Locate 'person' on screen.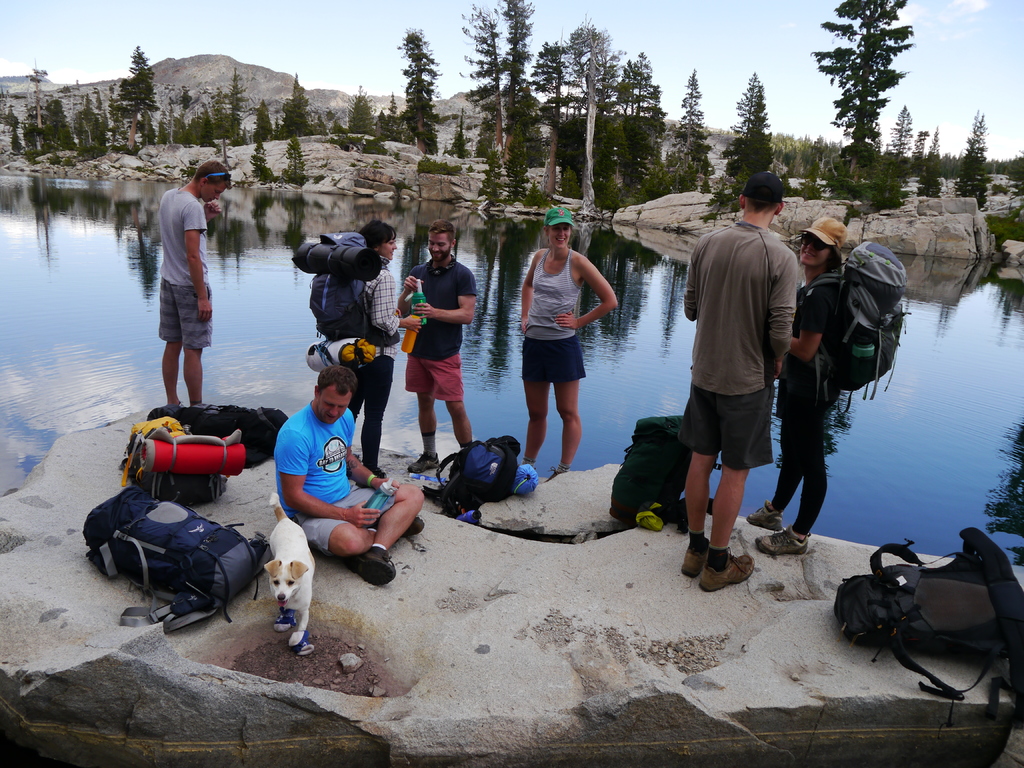
On screen at 512, 198, 611, 486.
